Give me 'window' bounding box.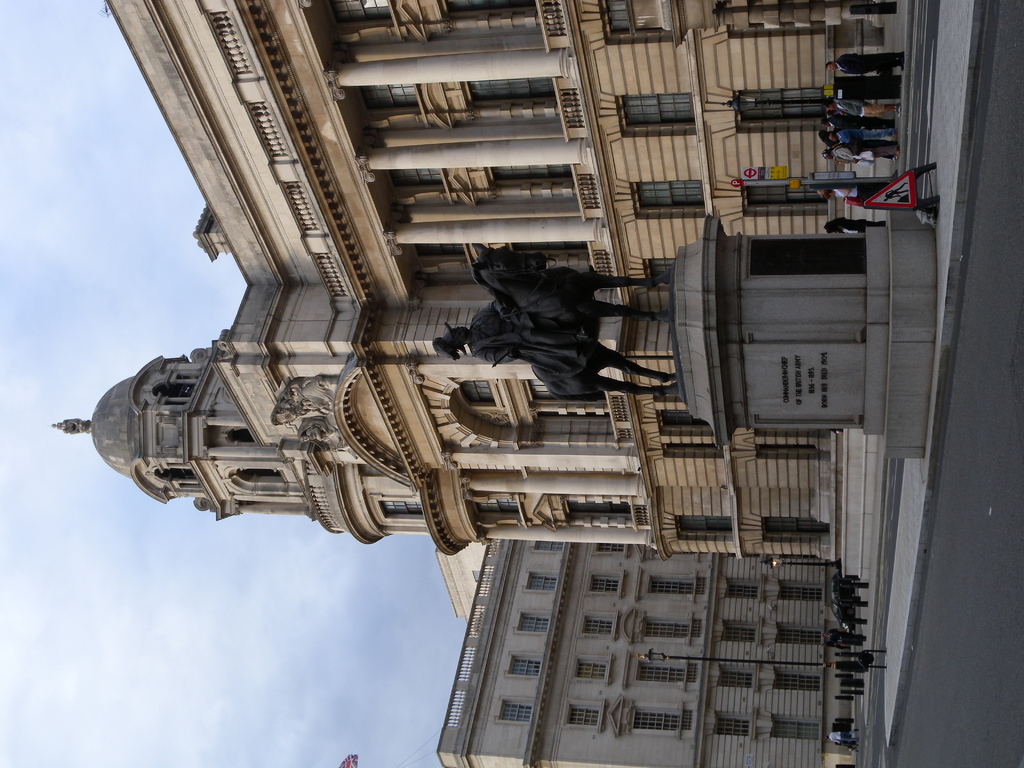
<bbox>362, 88, 419, 108</bbox>.
